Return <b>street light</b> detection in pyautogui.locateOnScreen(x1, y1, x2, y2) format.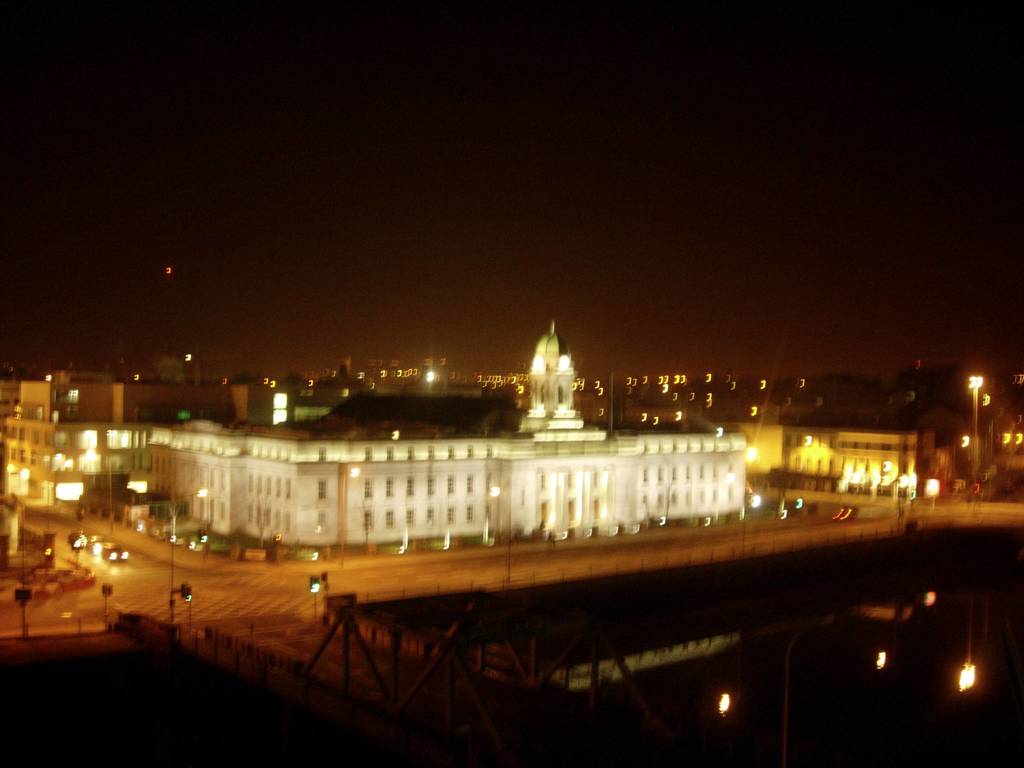
pyautogui.locateOnScreen(948, 363, 991, 509).
